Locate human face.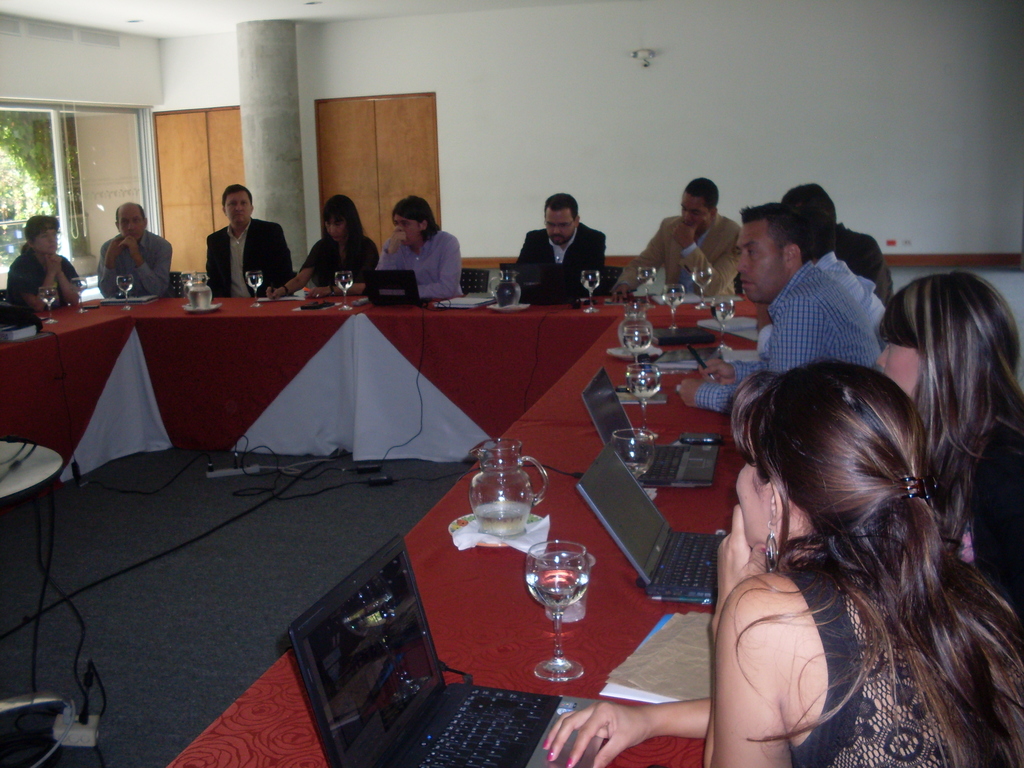
Bounding box: (325,216,348,243).
